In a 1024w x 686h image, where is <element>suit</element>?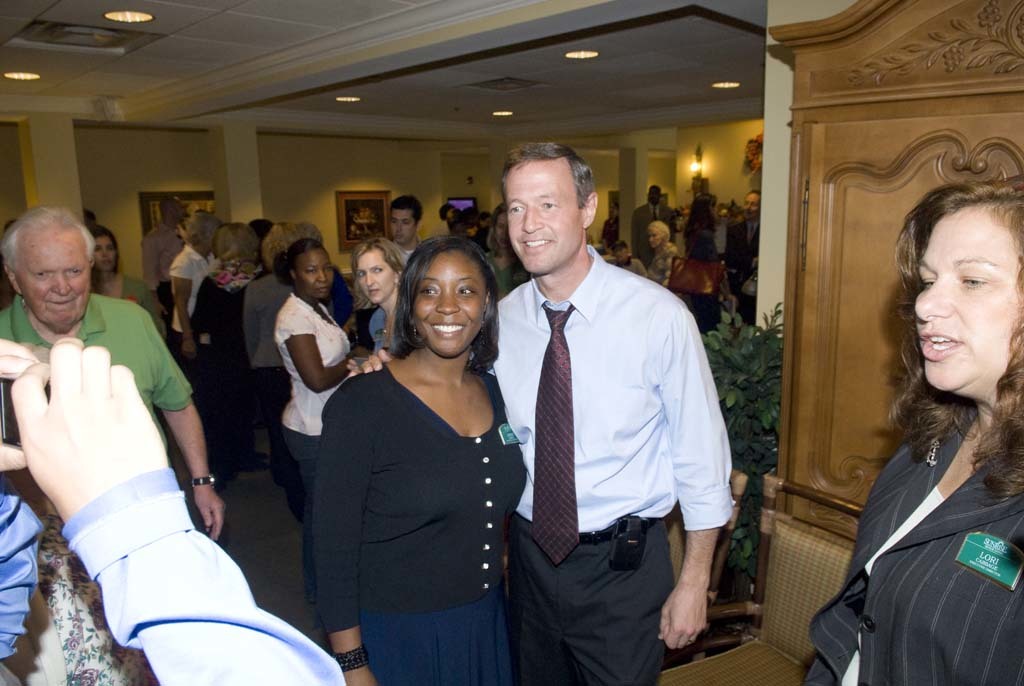
[626, 202, 680, 266].
